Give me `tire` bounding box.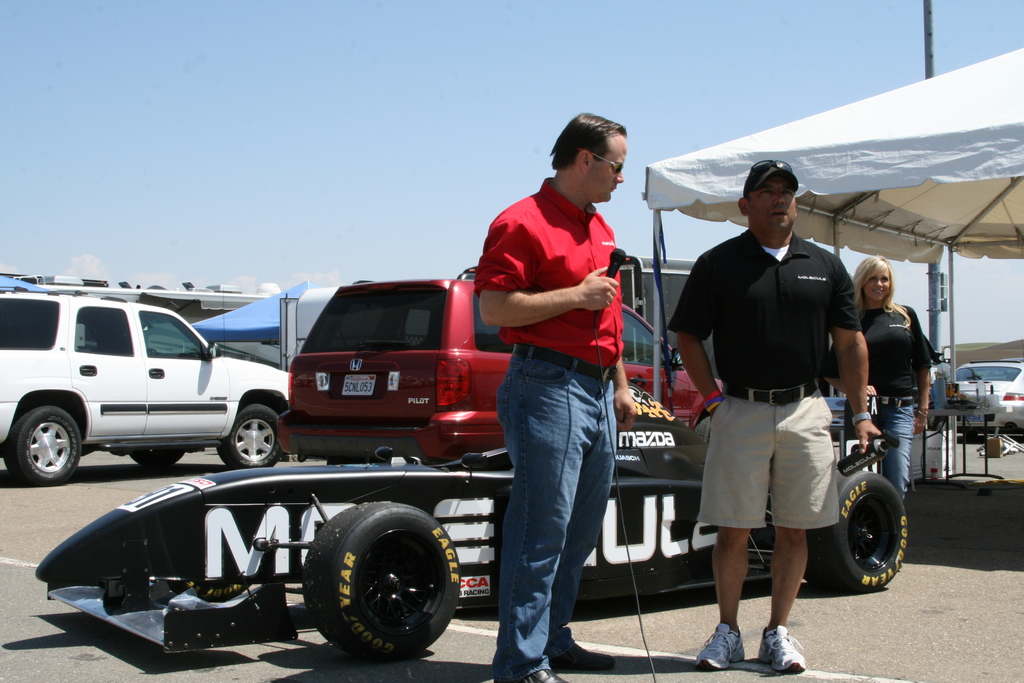
[131,450,185,469].
